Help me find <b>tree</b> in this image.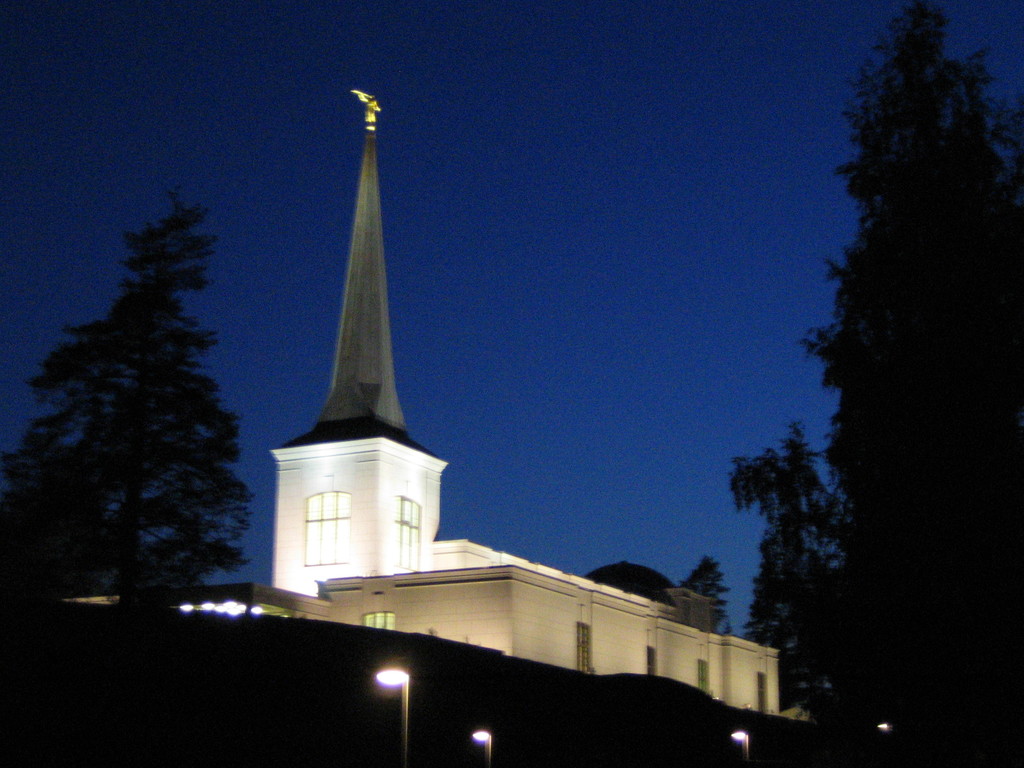
Found it: 0 182 263 616.
